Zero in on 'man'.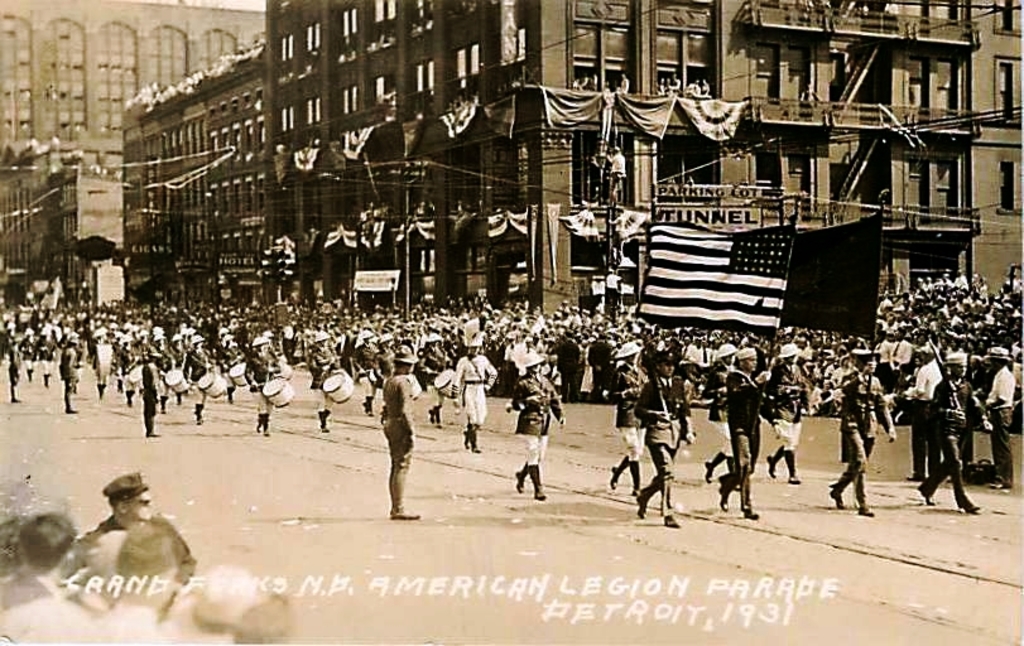
Zeroed in: left=367, top=358, right=419, bottom=525.
